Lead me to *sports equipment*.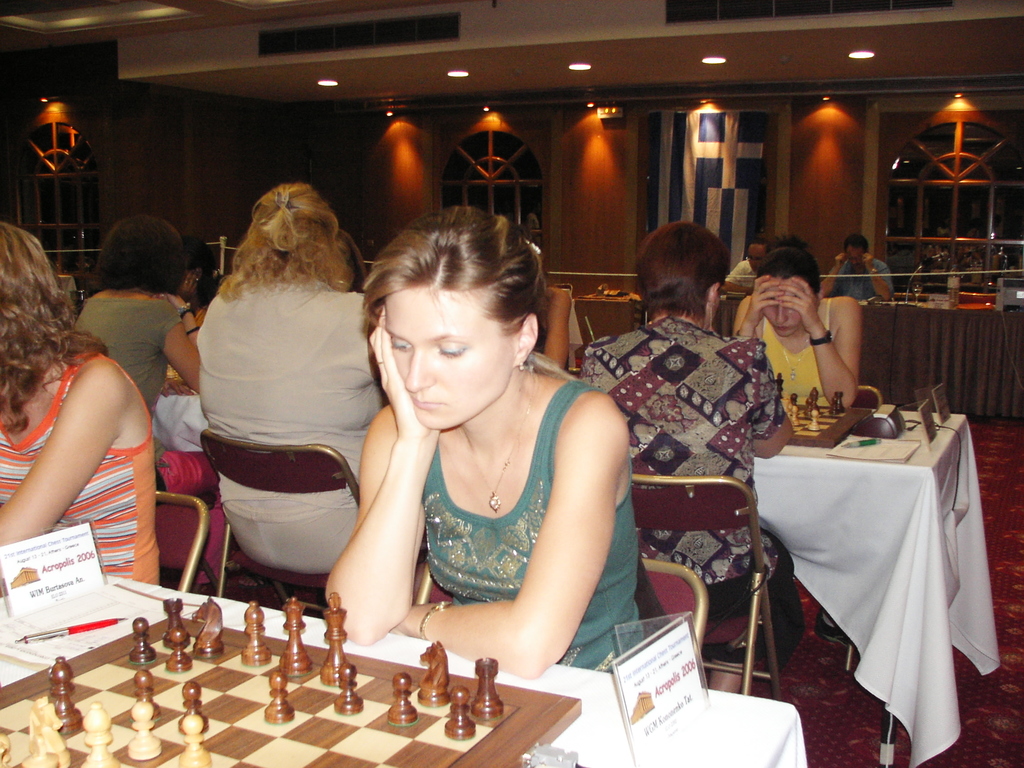
Lead to (791,406,803,425).
